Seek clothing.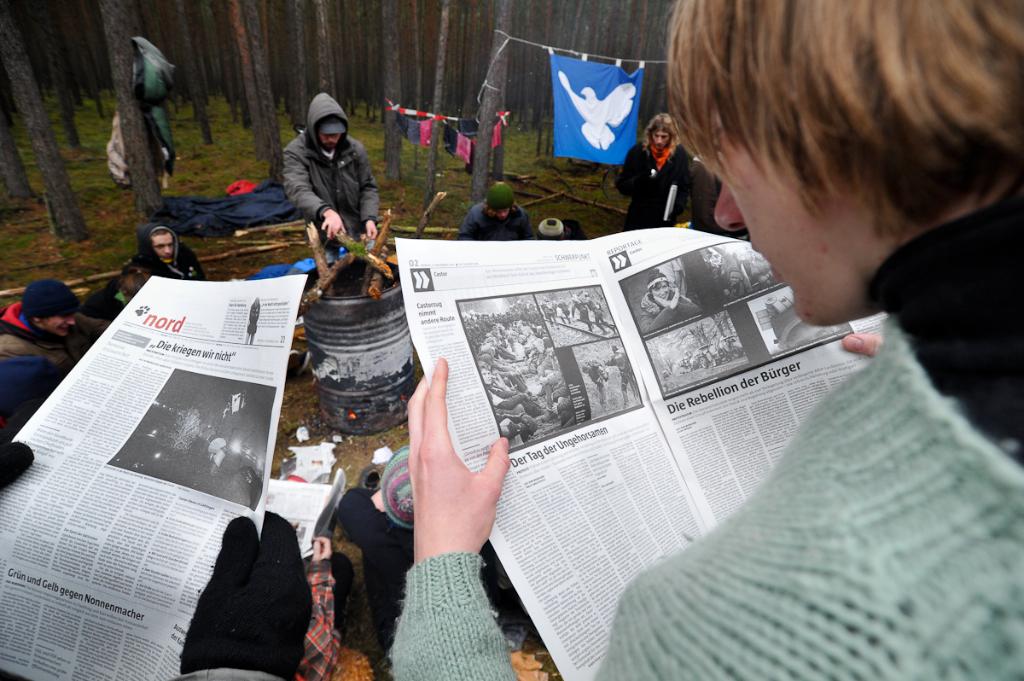
bbox=(616, 136, 707, 232).
